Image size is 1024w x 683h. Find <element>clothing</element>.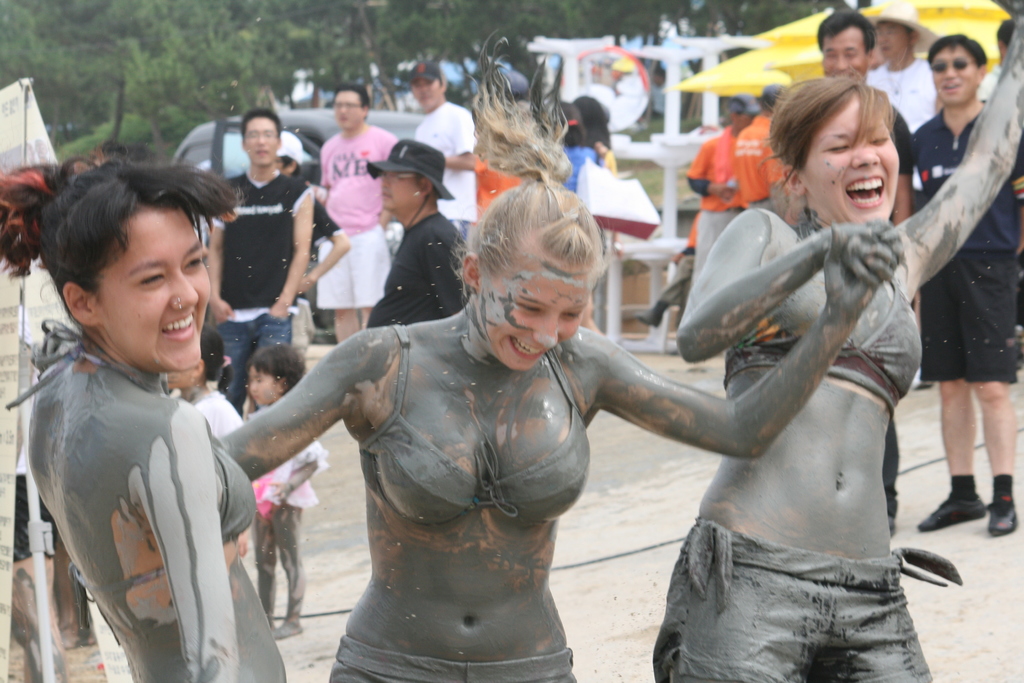
(left=694, top=122, right=738, bottom=268).
